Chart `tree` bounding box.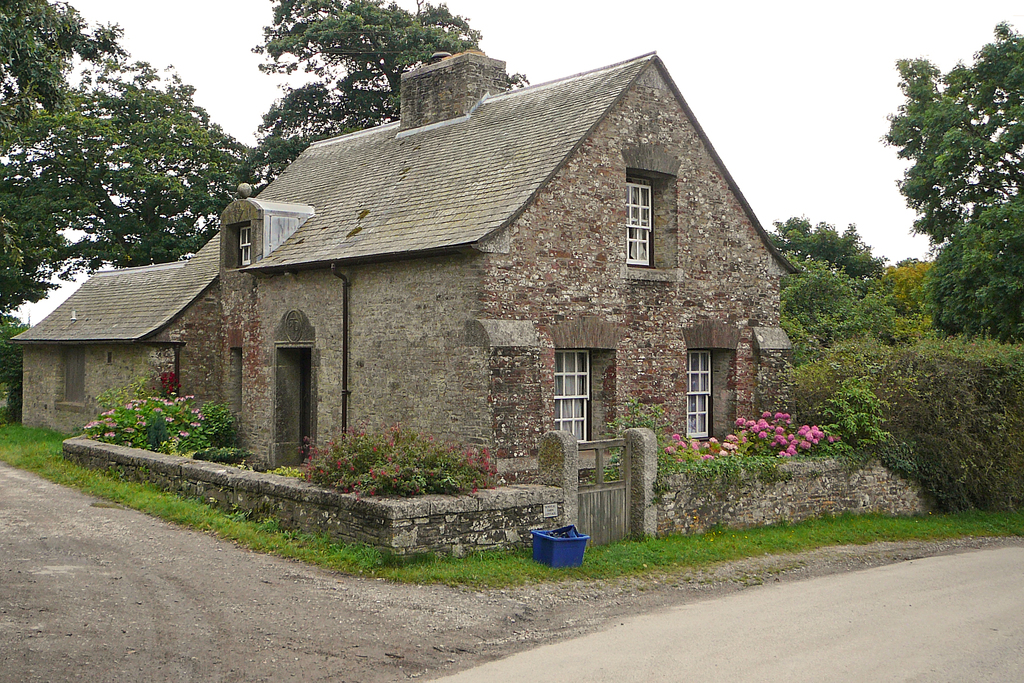
Charted: crop(0, 0, 180, 320).
